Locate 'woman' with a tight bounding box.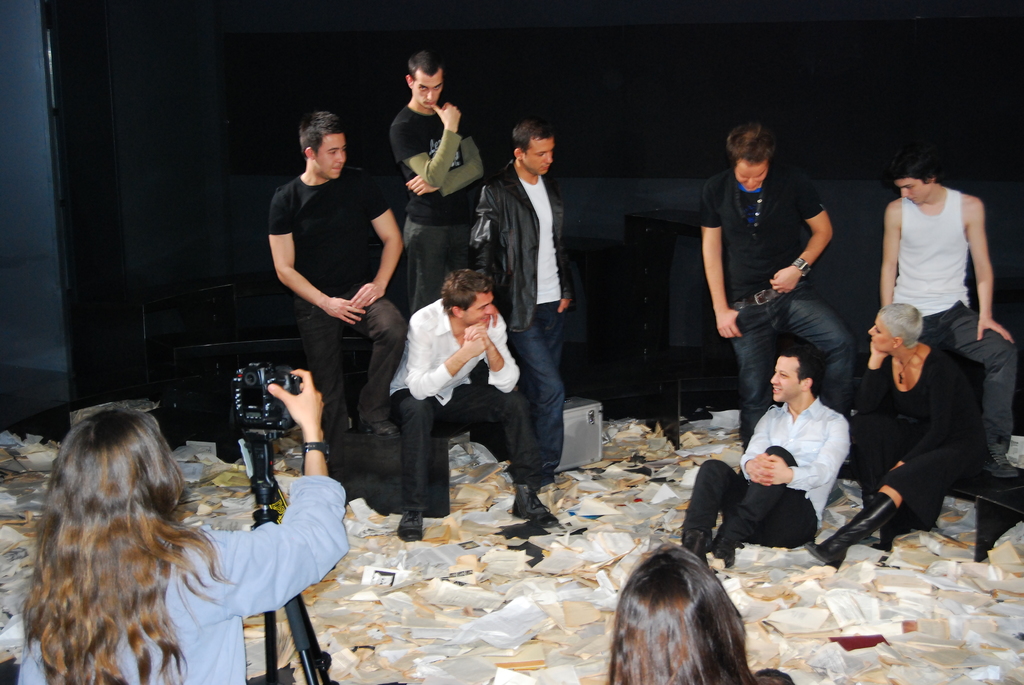
(x1=12, y1=363, x2=349, y2=684).
